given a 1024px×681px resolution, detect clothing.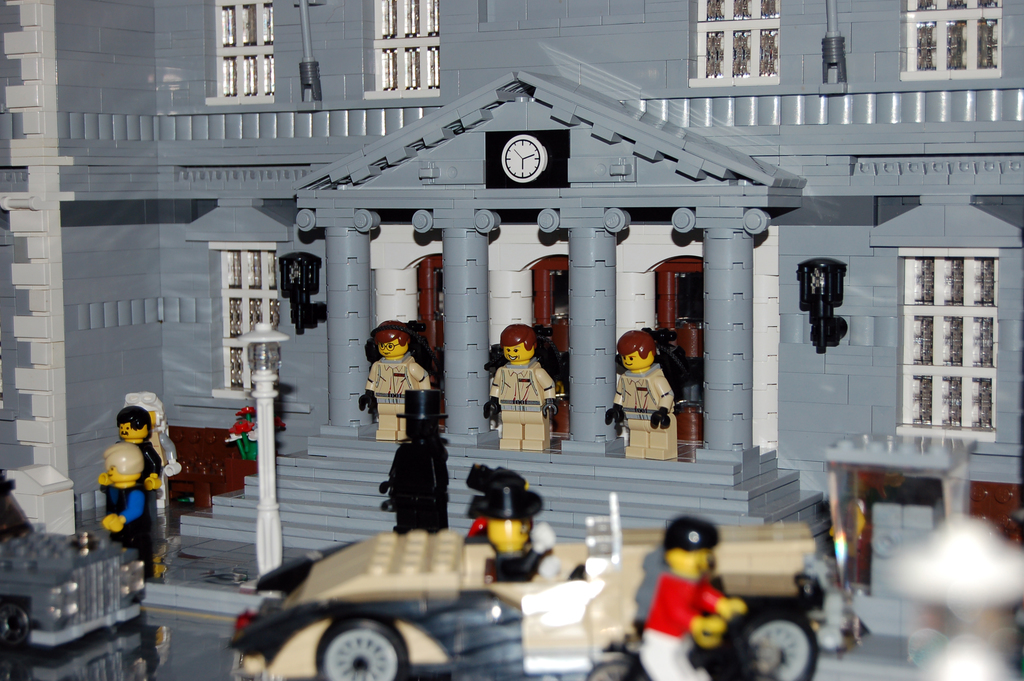
bbox=(385, 434, 449, 536).
